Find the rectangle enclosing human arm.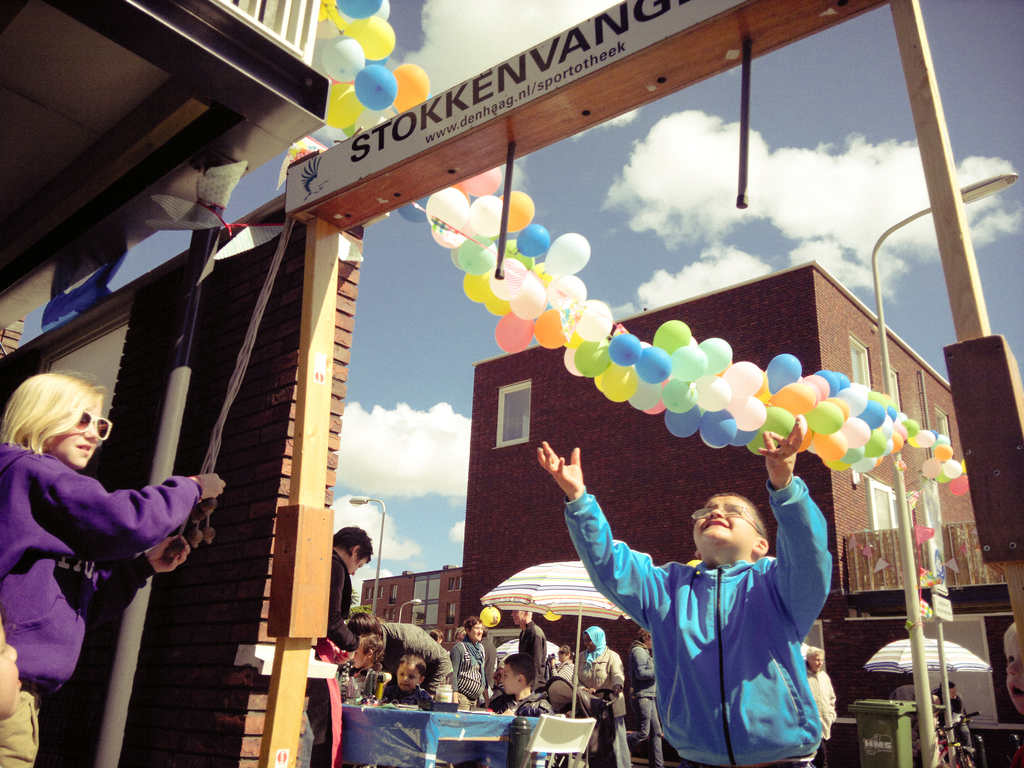
(x1=531, y1=637, x2=543, y2=679).
